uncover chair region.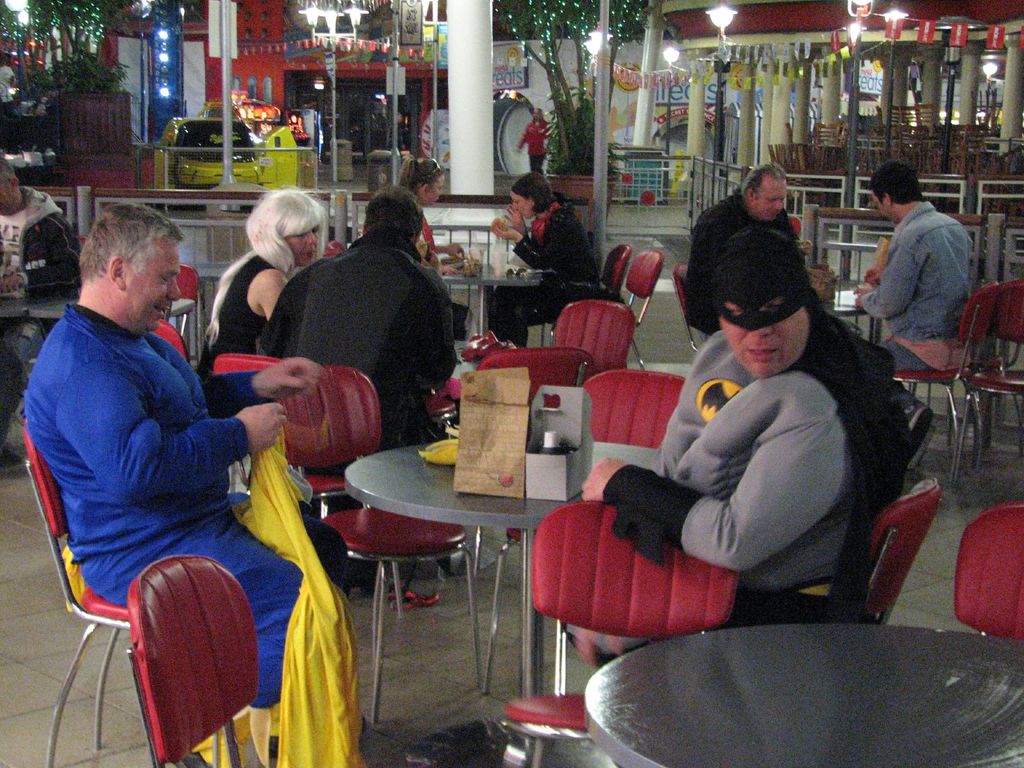
Uncovered: region(956, 276, 1023, 491).
